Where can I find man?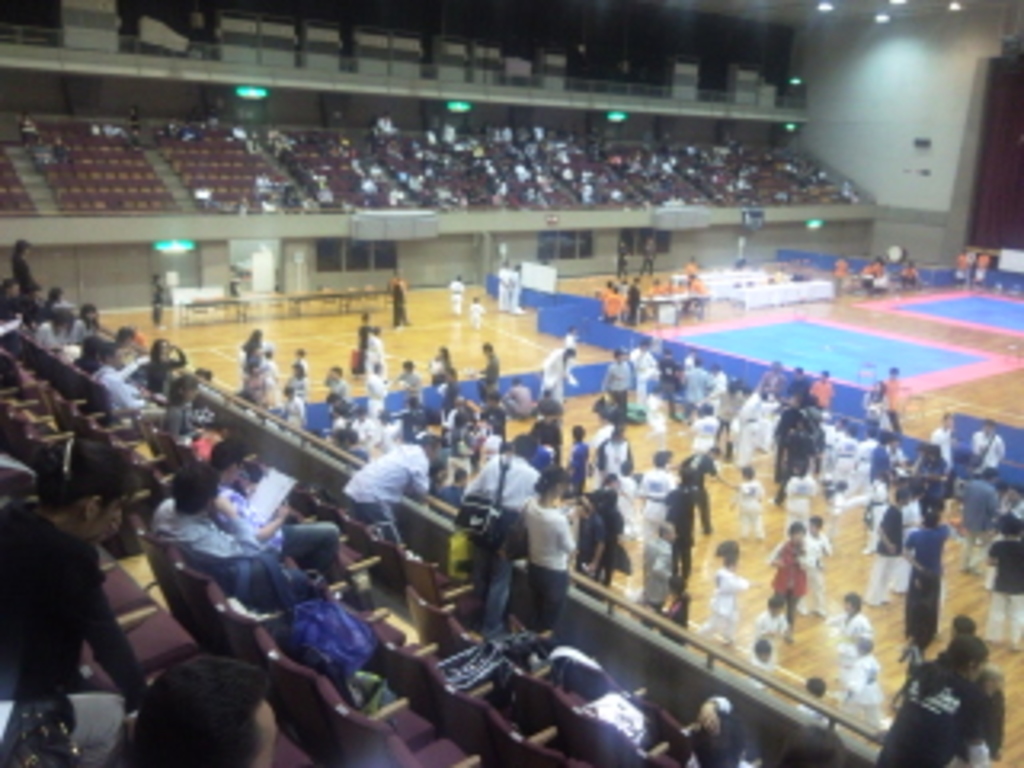
You can find it at 528/387/573/445.
